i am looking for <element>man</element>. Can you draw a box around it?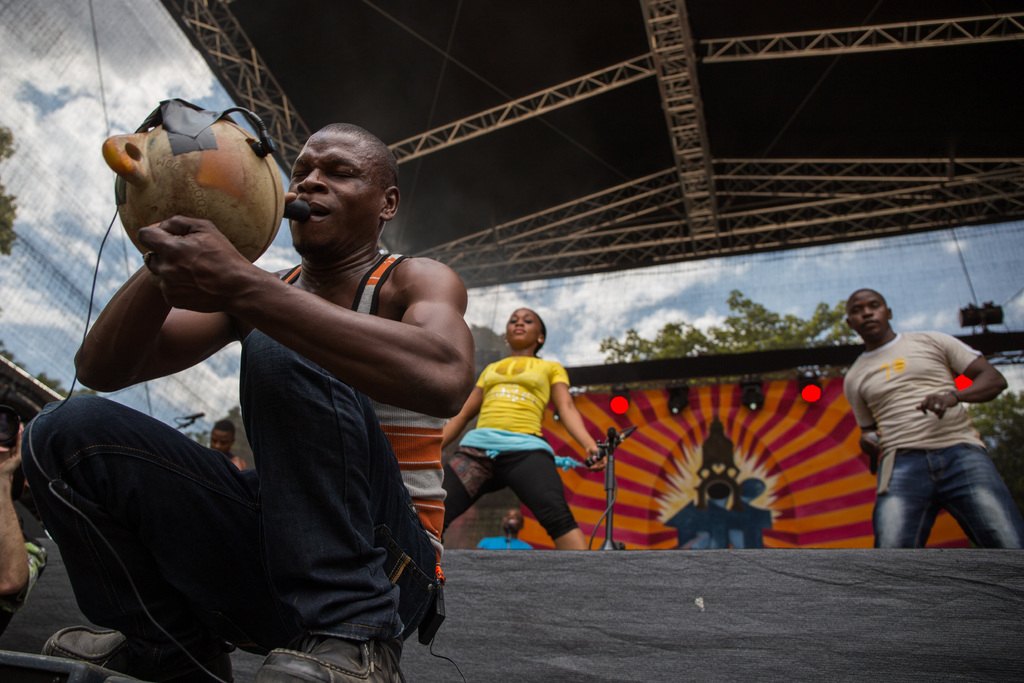
Sure, the bounding box is 204, 415, 246, 468.
